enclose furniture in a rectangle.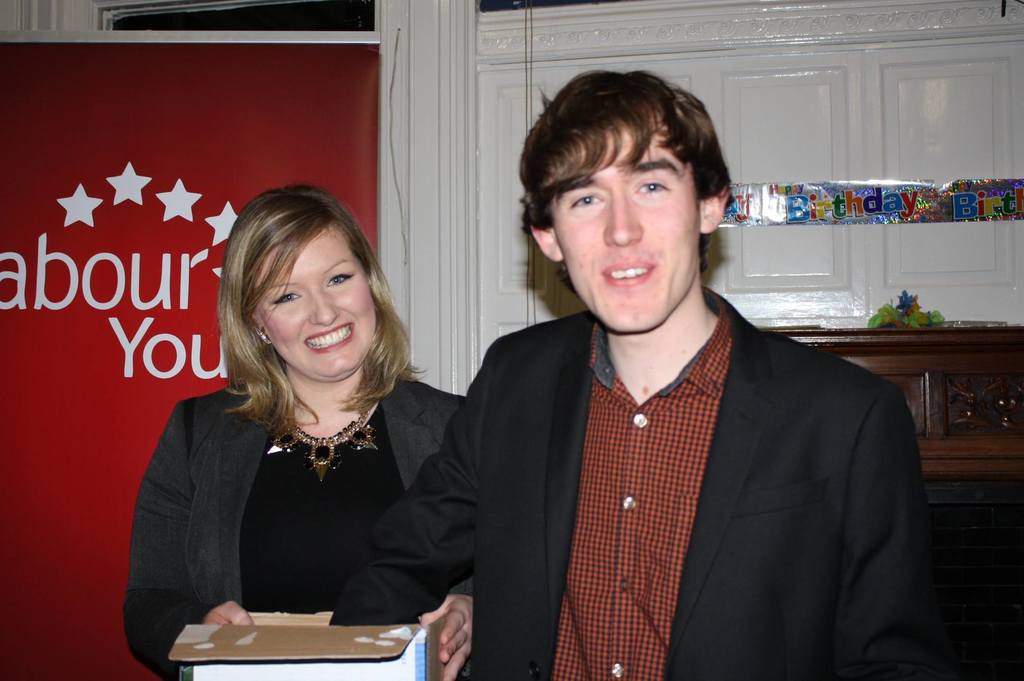
detection(758, 322, 1023, 680).
